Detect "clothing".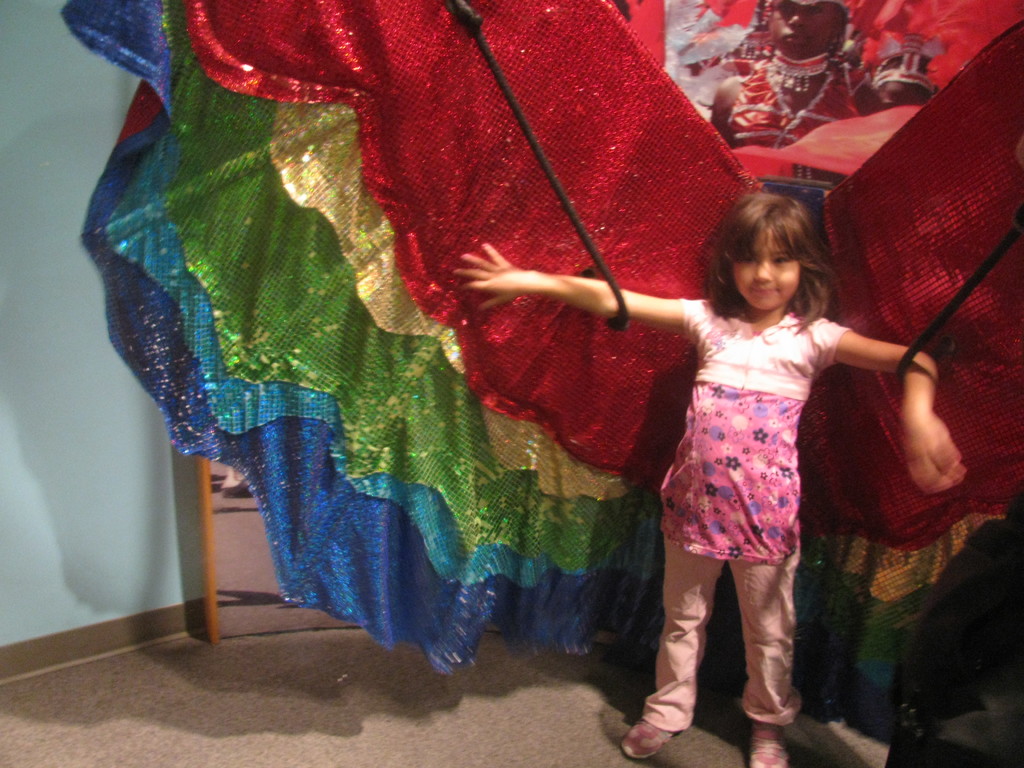
Detected at rect(724, 51, 868, 148).
